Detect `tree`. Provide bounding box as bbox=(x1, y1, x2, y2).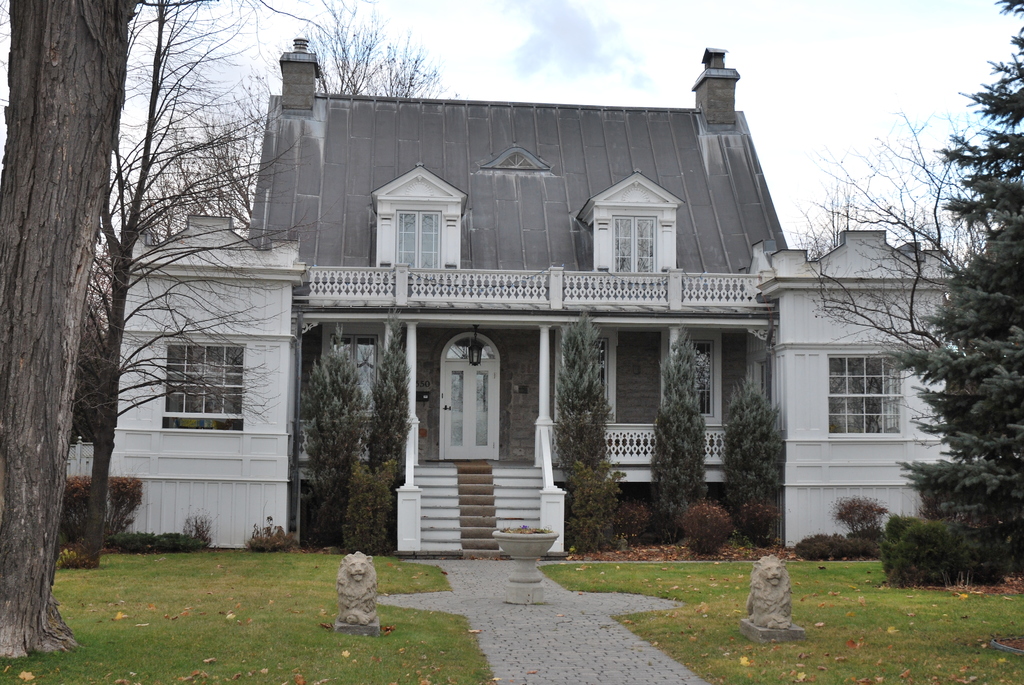
bbox=(885, 0, 1023, 568).
